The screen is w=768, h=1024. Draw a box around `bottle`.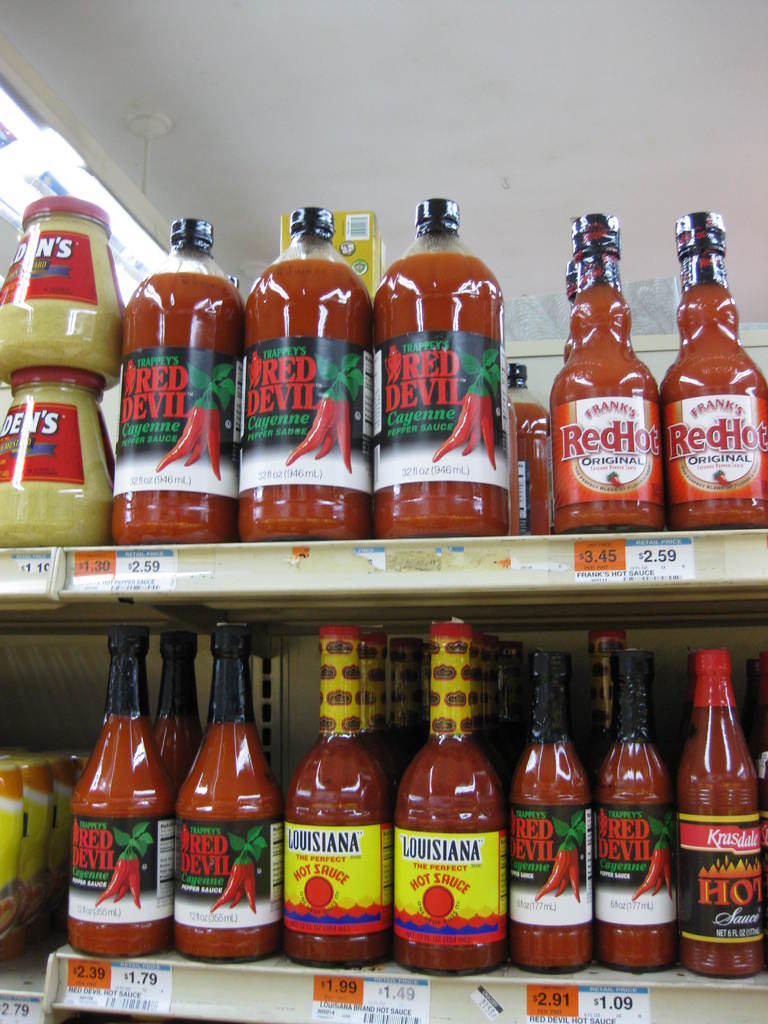
<bbox>604, 644, 672, 972</bbox>.
